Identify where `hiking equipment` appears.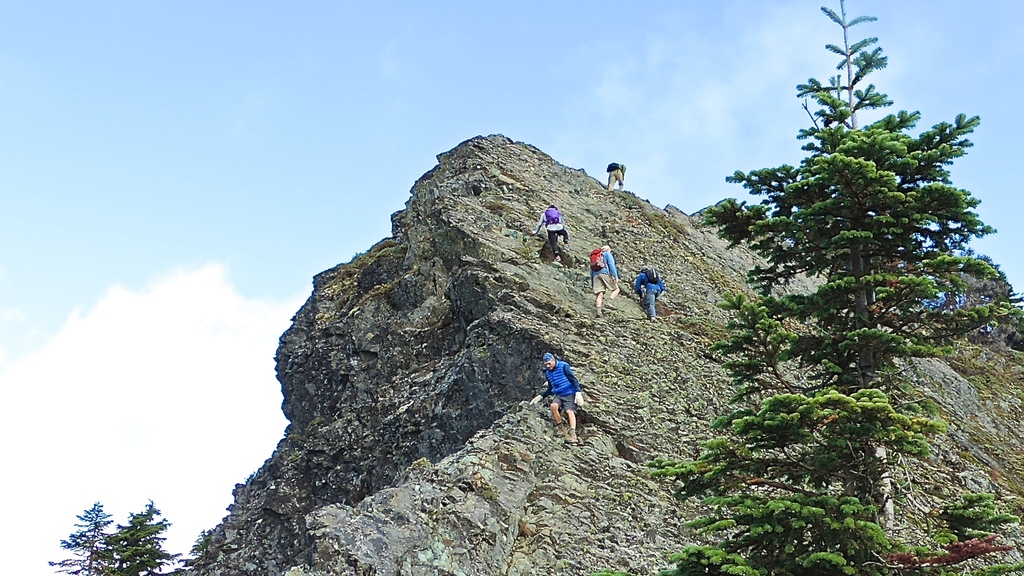
Appears at {"x1": 542, "y1": 351, "x2": 554, "y2": 361}.
